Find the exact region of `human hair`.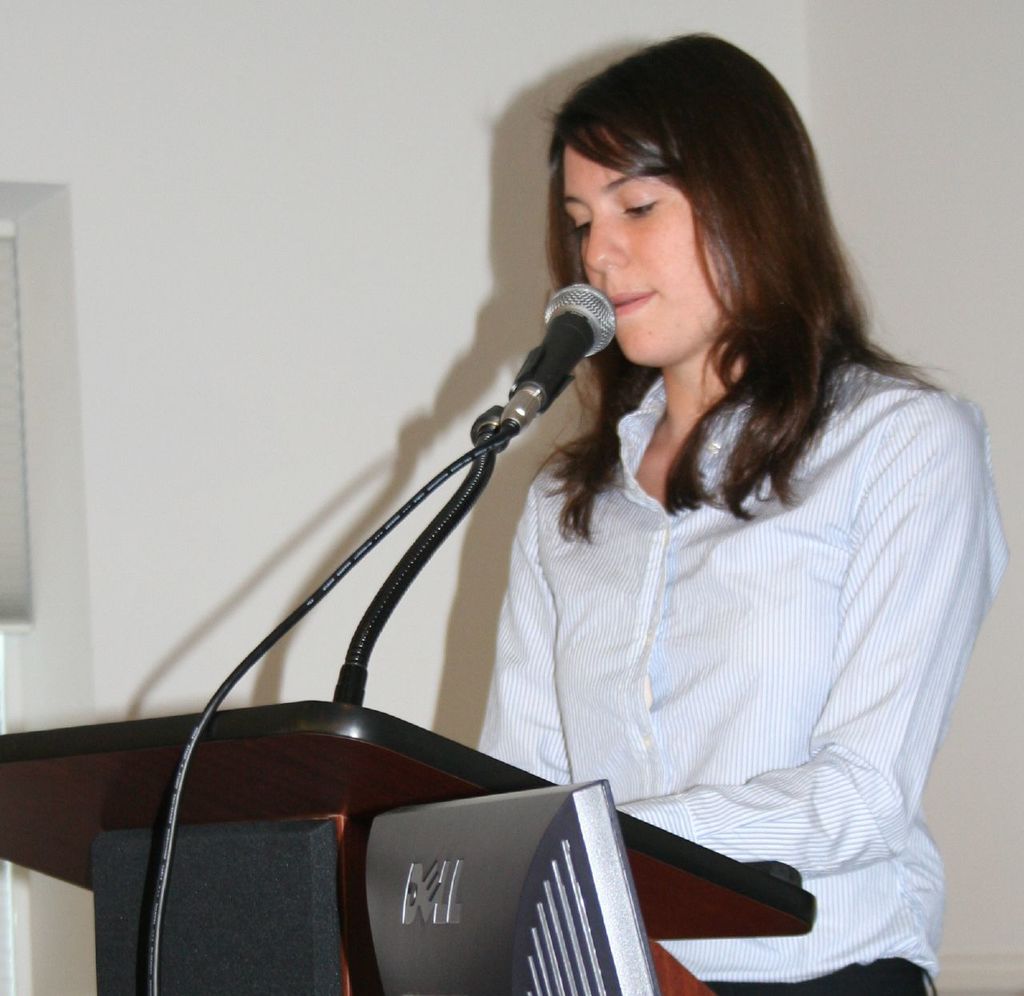
Exact region: x1=542 y1=26 x2=899 y2=526.
